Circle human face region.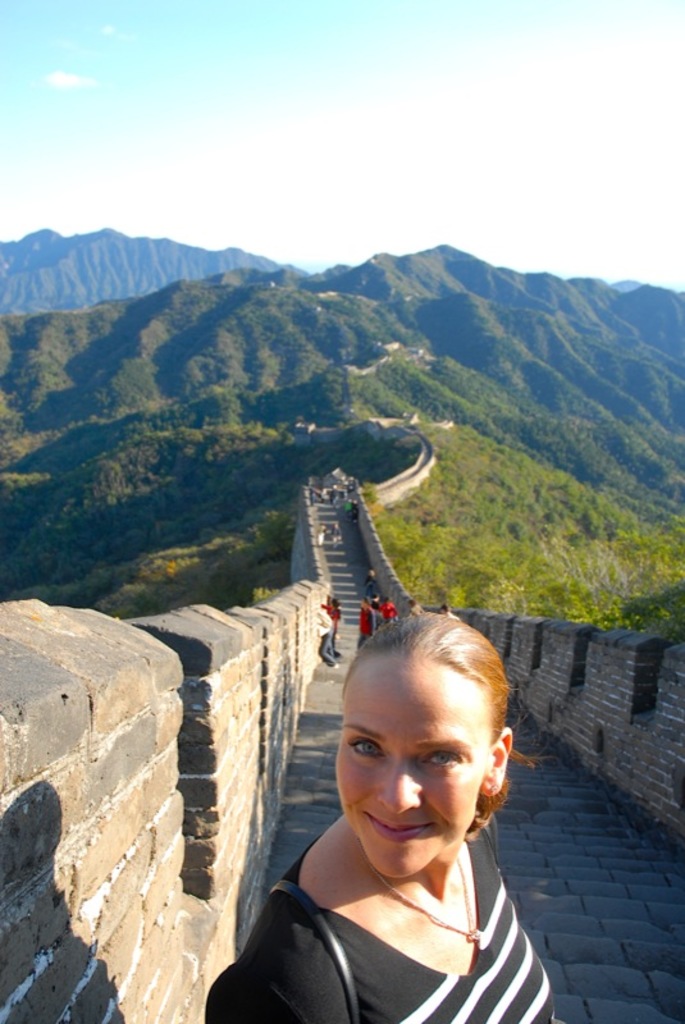
Region: box(334, 660, 494, 881).
